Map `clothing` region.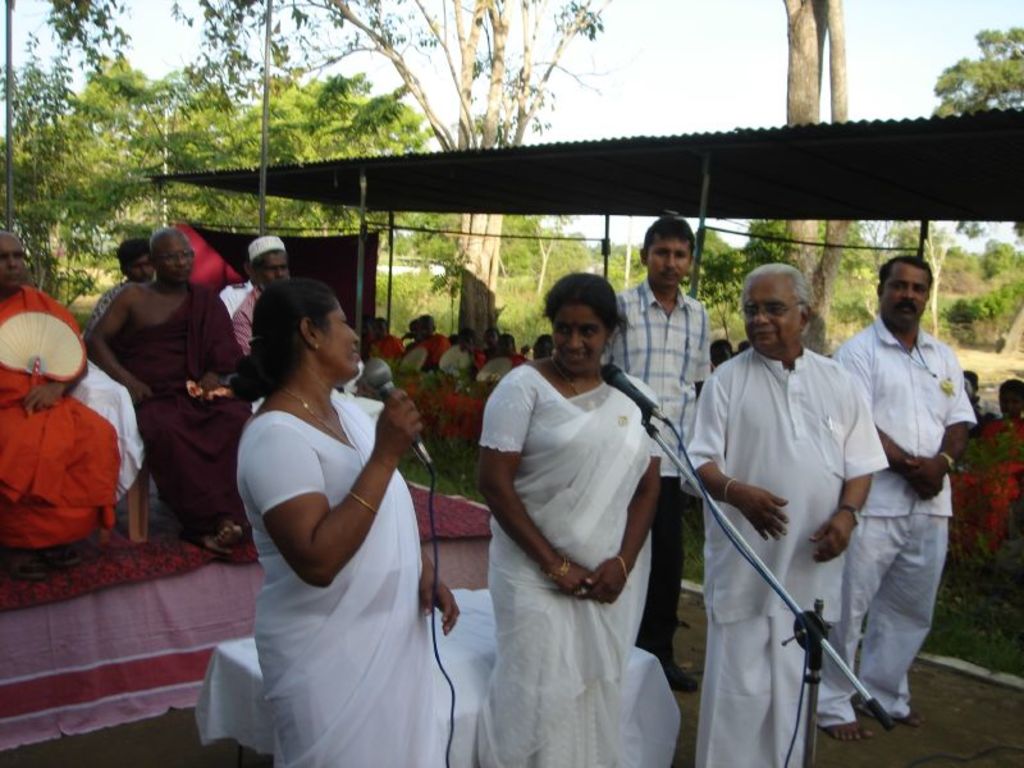
Mapped to <bbox>602, 280, 714, 625</bbox>.
